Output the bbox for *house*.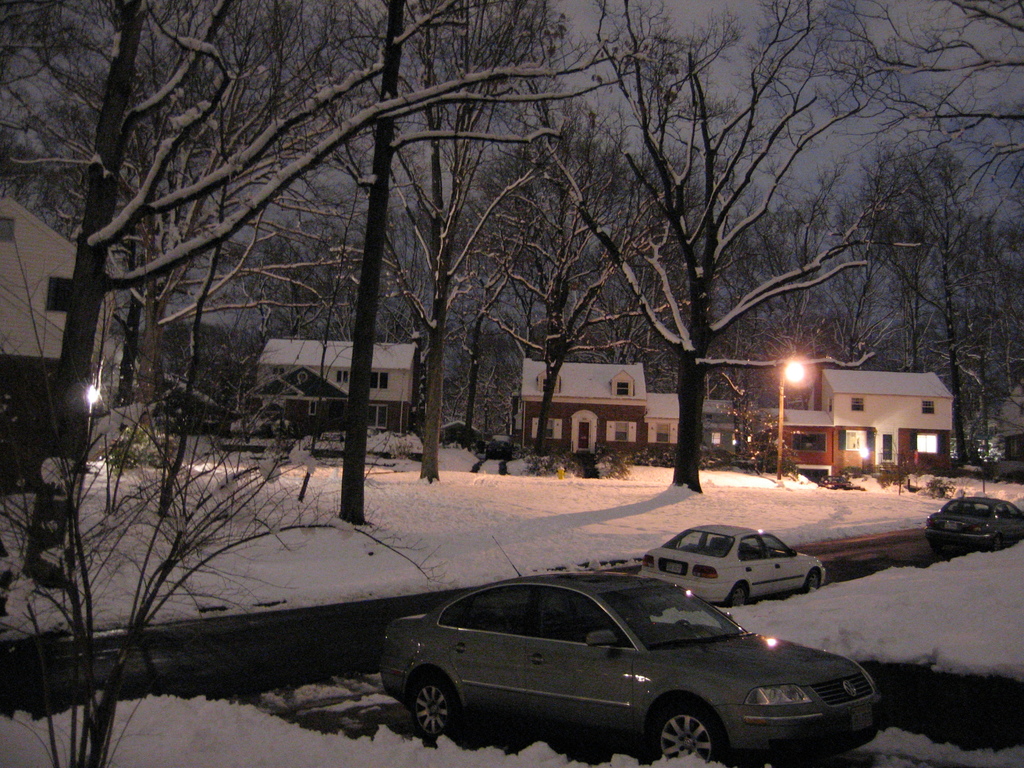
694, 399, 741, 473.
